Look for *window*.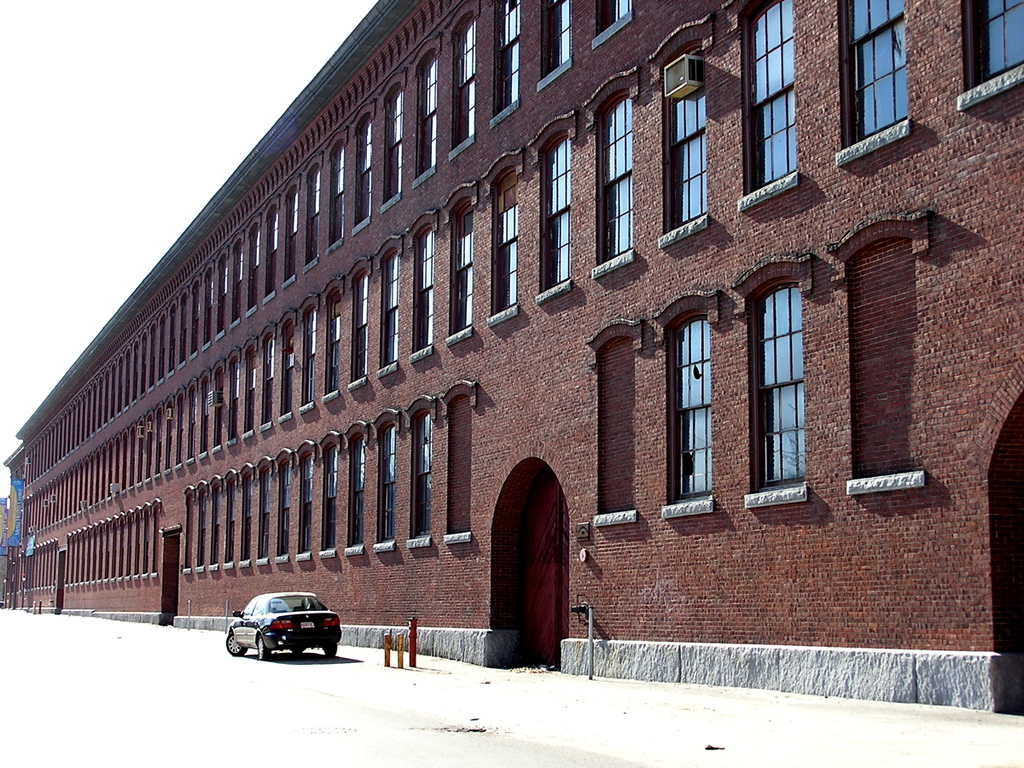
Found: Rect(324, 298, 341, 394).
